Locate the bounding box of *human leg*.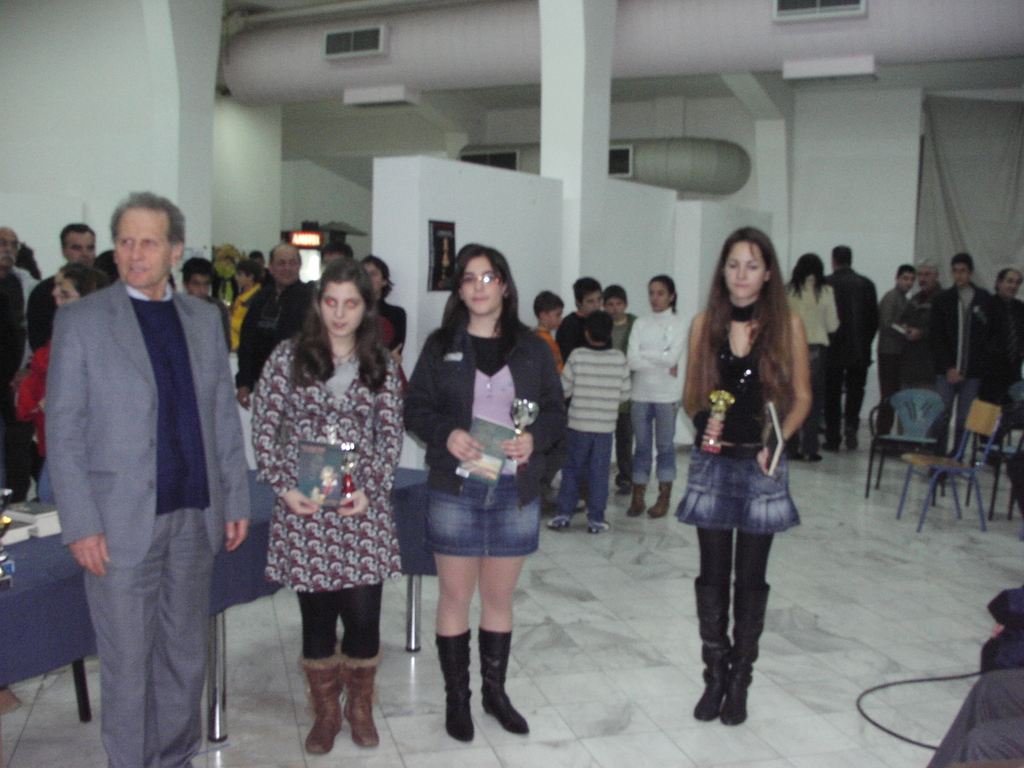
Bounding box: box(733, 536, 773, 732).
